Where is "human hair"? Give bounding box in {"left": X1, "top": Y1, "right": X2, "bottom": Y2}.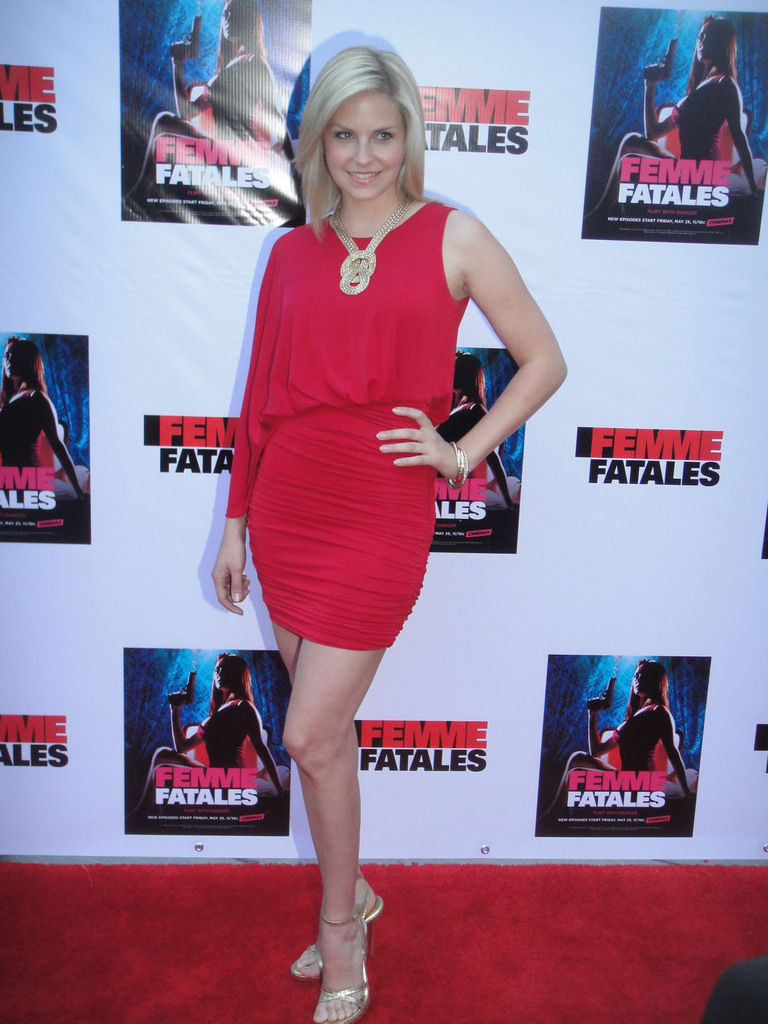
{"left": 294, "top": 44, "right": 442, "bottom": 228}.
